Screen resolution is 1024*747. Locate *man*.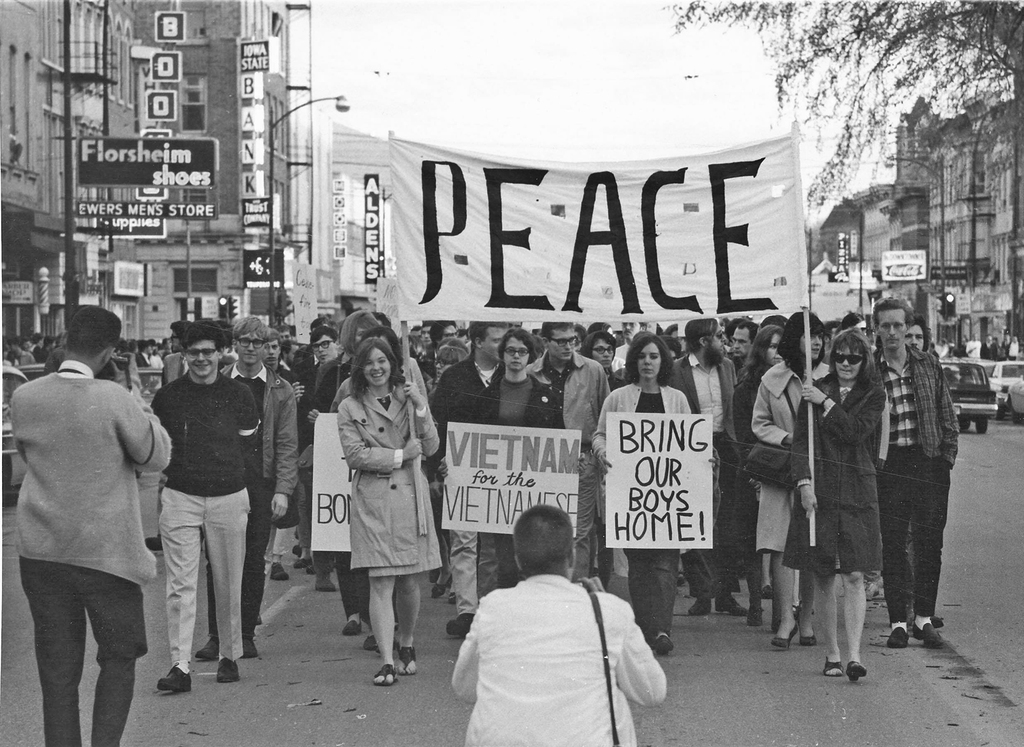
11:305:171:746.
